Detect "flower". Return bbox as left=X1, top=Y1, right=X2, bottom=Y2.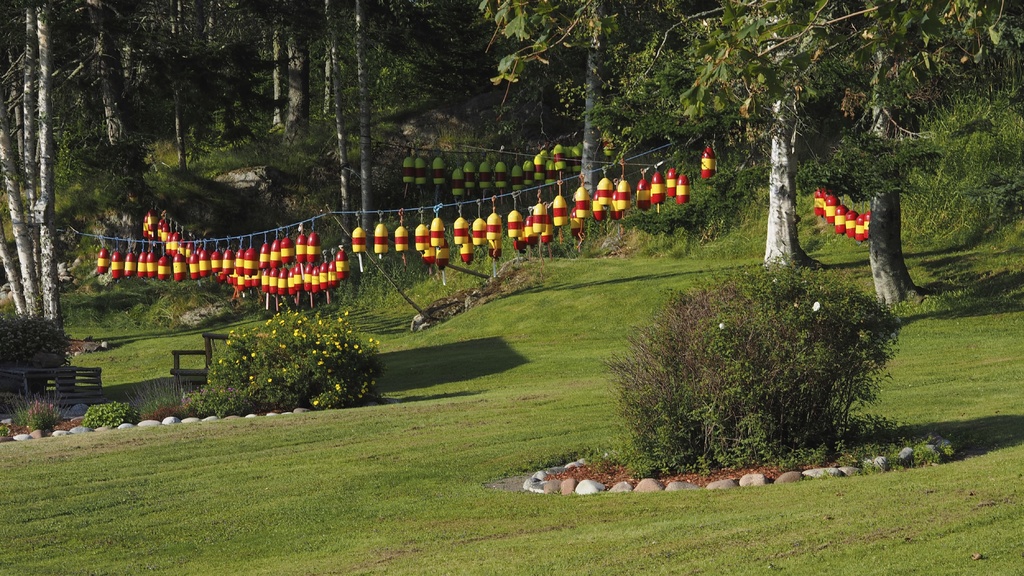
left=336, top=381, right=341, bottom=391.
